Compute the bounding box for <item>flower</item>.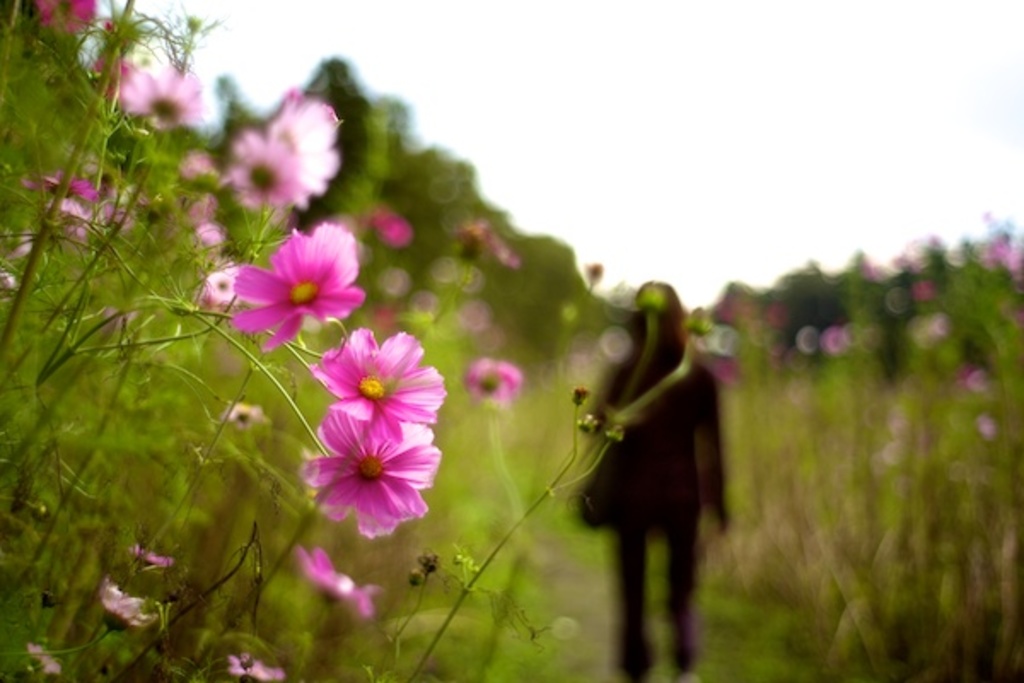
l=198, t=265, r=236, b=307.
